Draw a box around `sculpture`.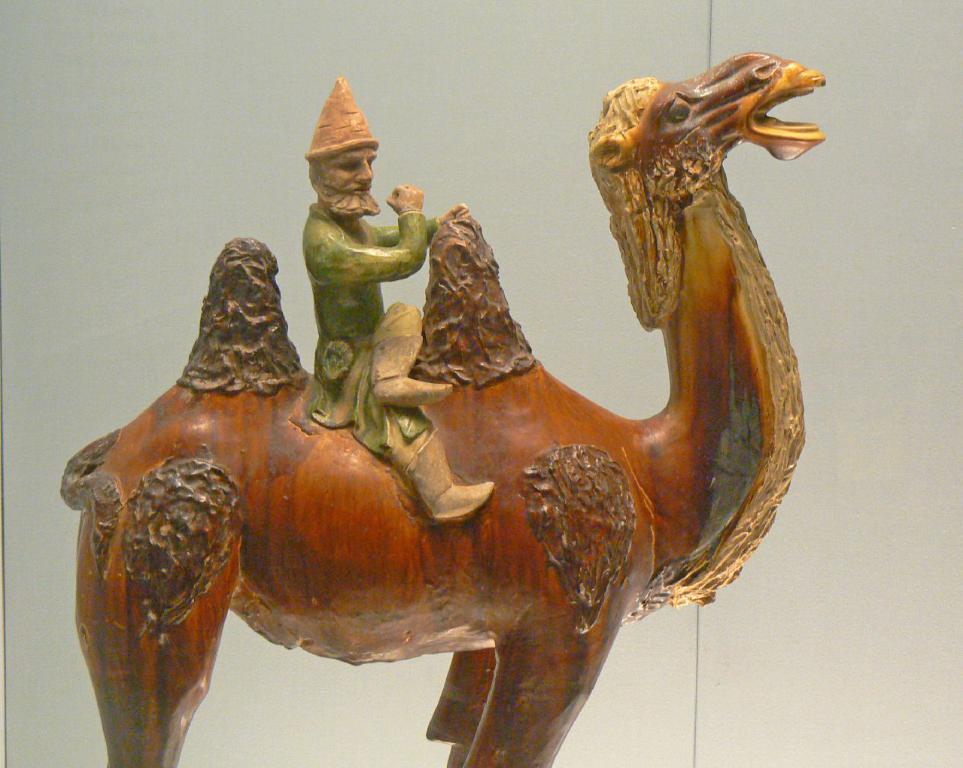
bbox(82, 69, 807, 767).
